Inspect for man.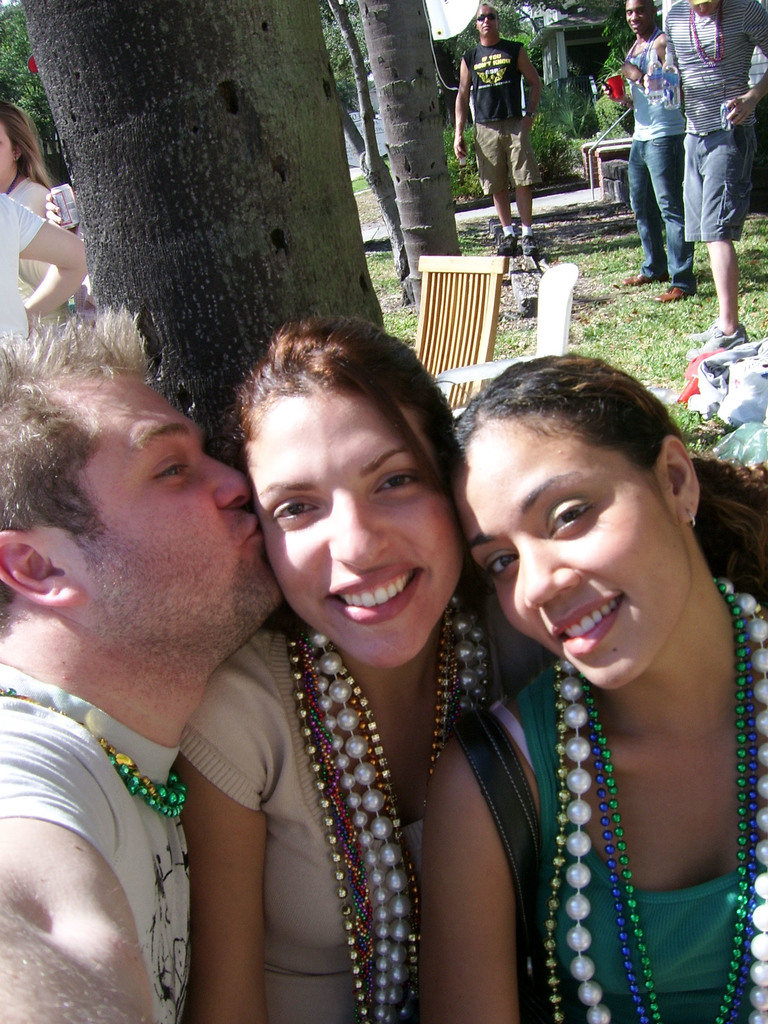
Inspection: [619, 0, 700, 302].
